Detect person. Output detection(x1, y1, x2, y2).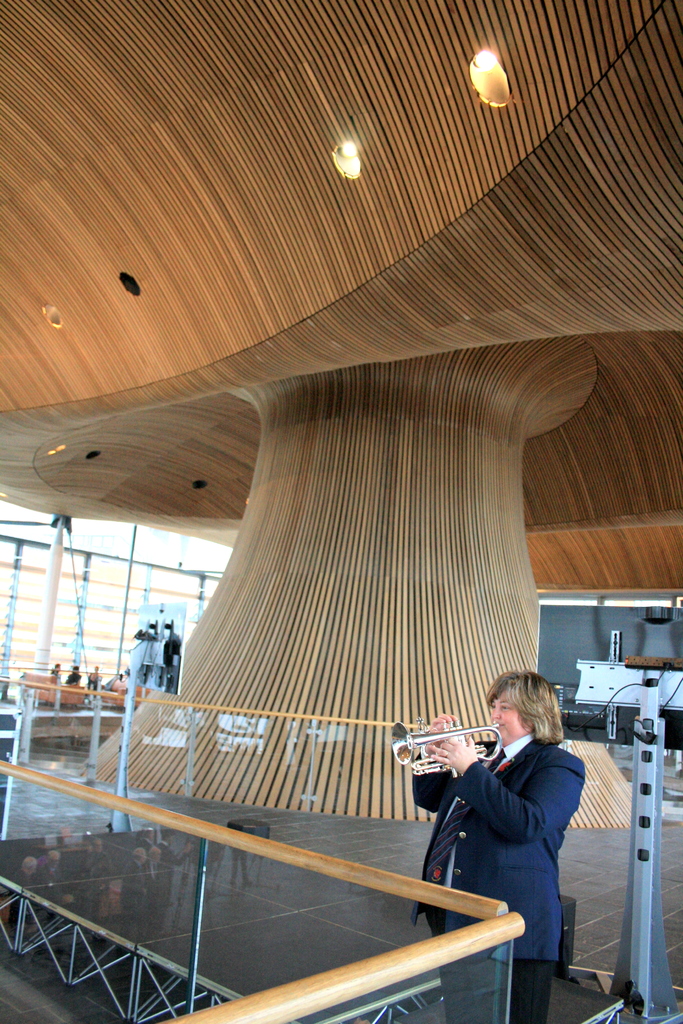
detection(85, 662, 103, 695).
